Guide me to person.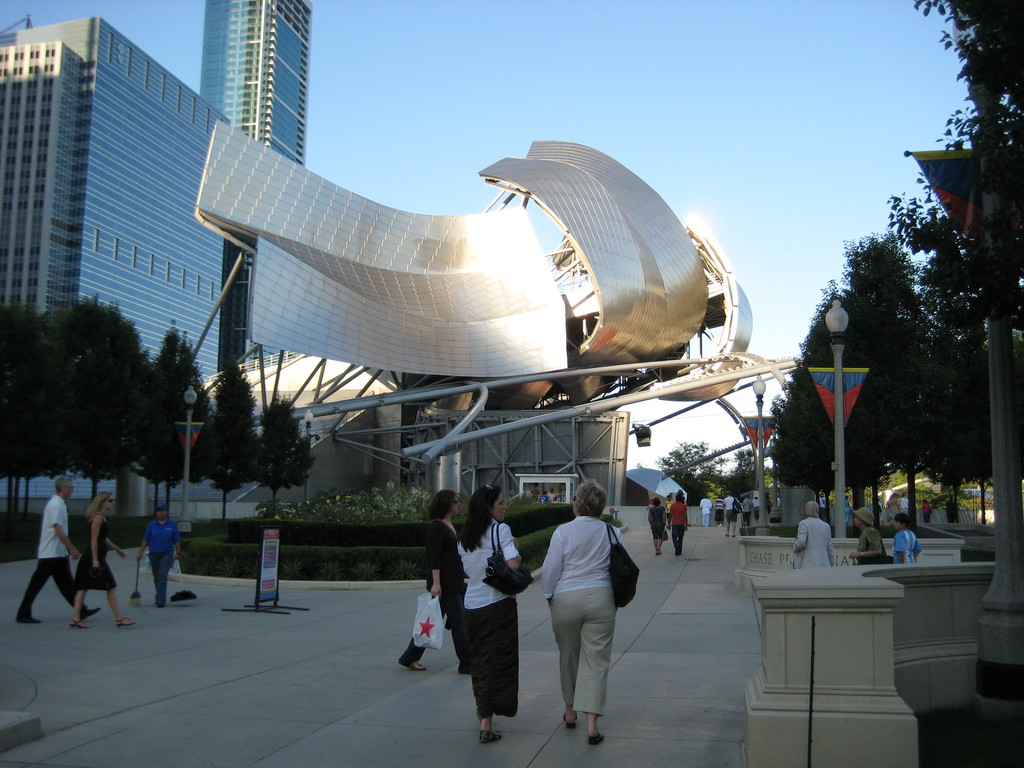
Guidance: bbox=[667, 493, 688, 557].
